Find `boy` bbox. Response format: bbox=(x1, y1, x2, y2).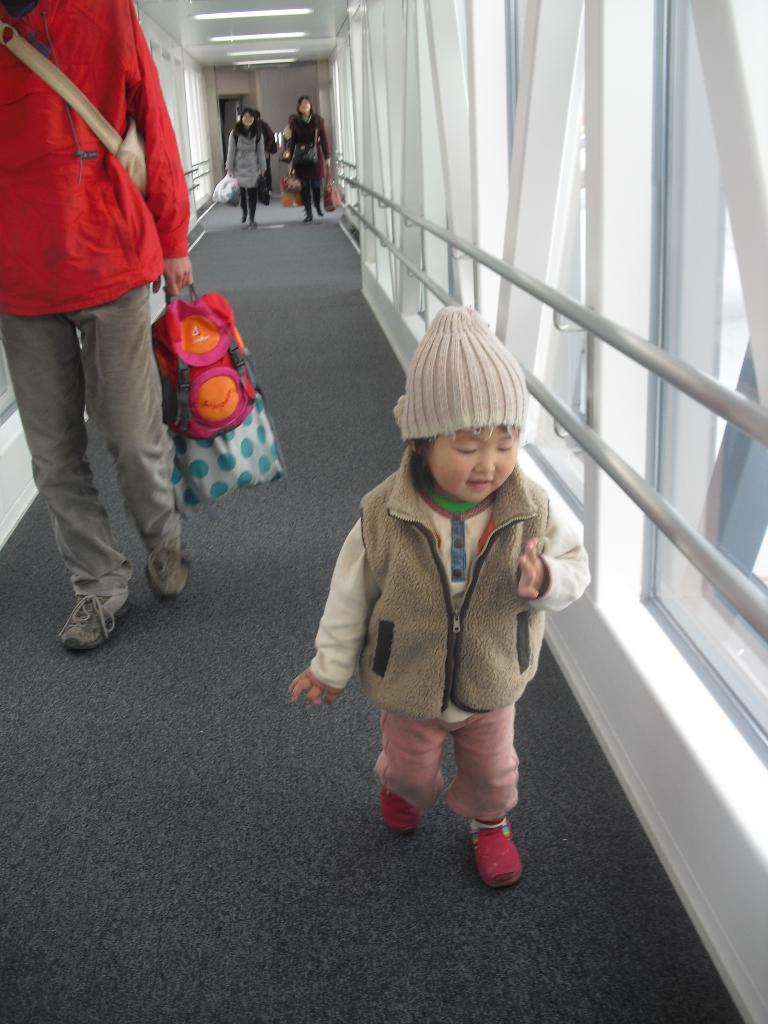
bbox=(310, 312, 587, 754).
